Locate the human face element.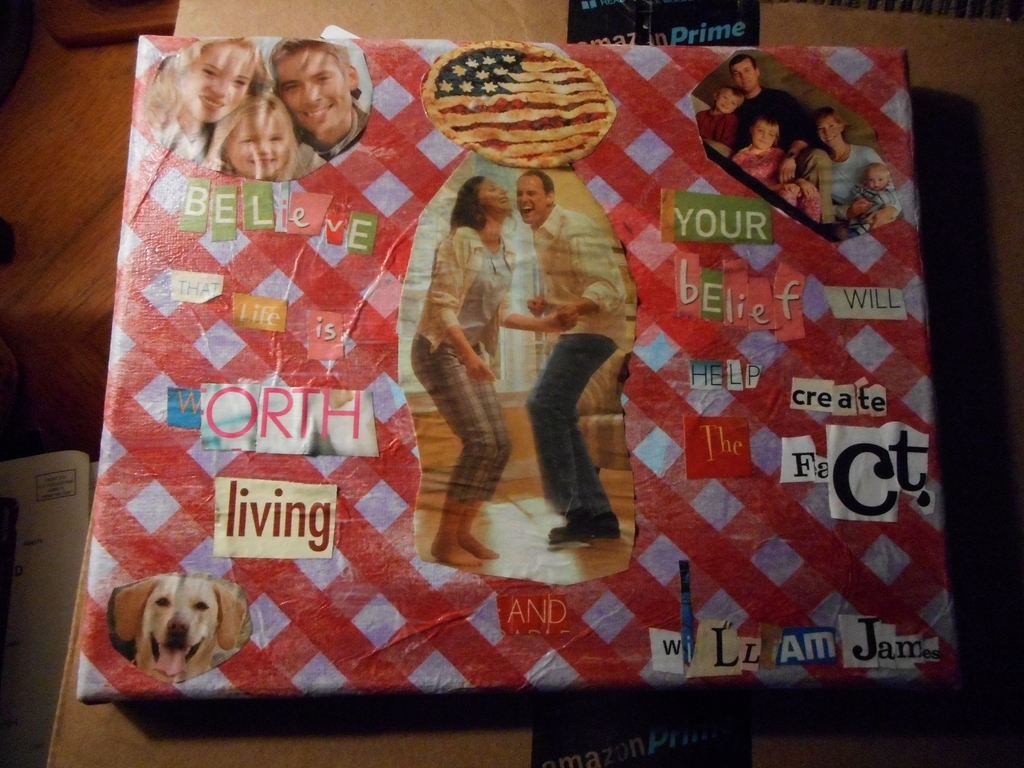
Element bbox: detection(820, 114, 841, 147).
